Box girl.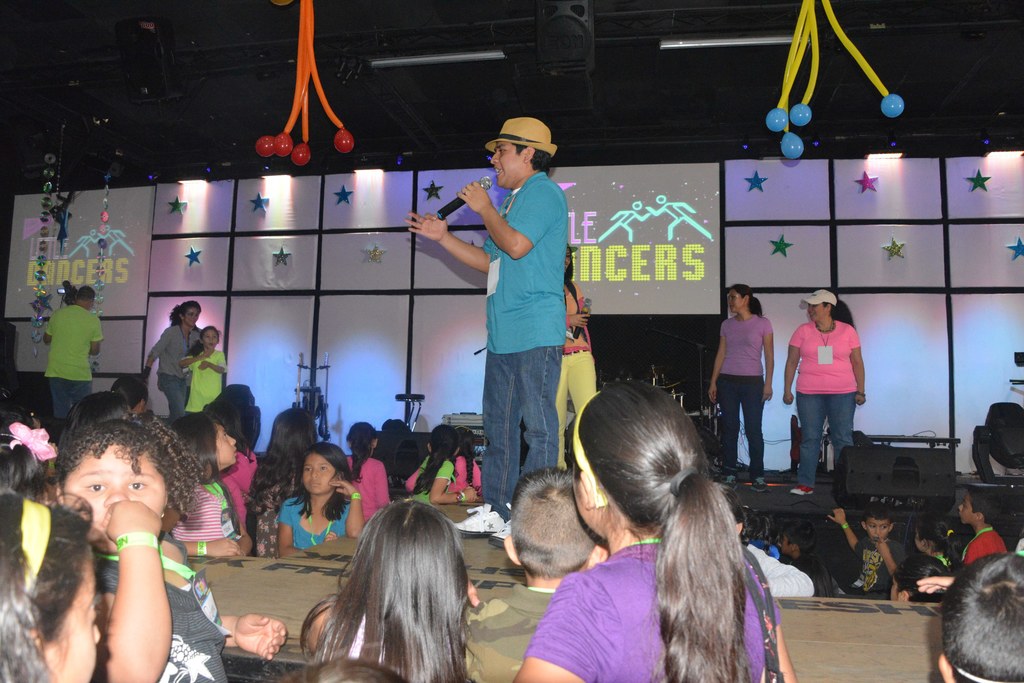
region(408, 424, 479, 511).
